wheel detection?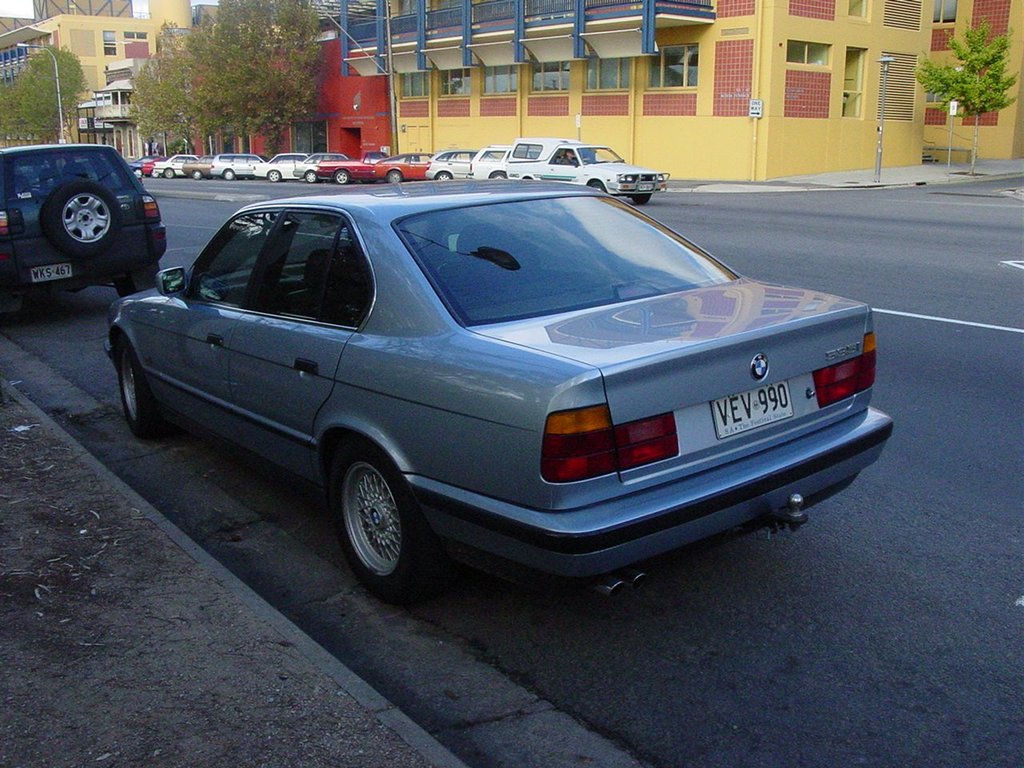
bbox=(163, 169, 173, 177)
